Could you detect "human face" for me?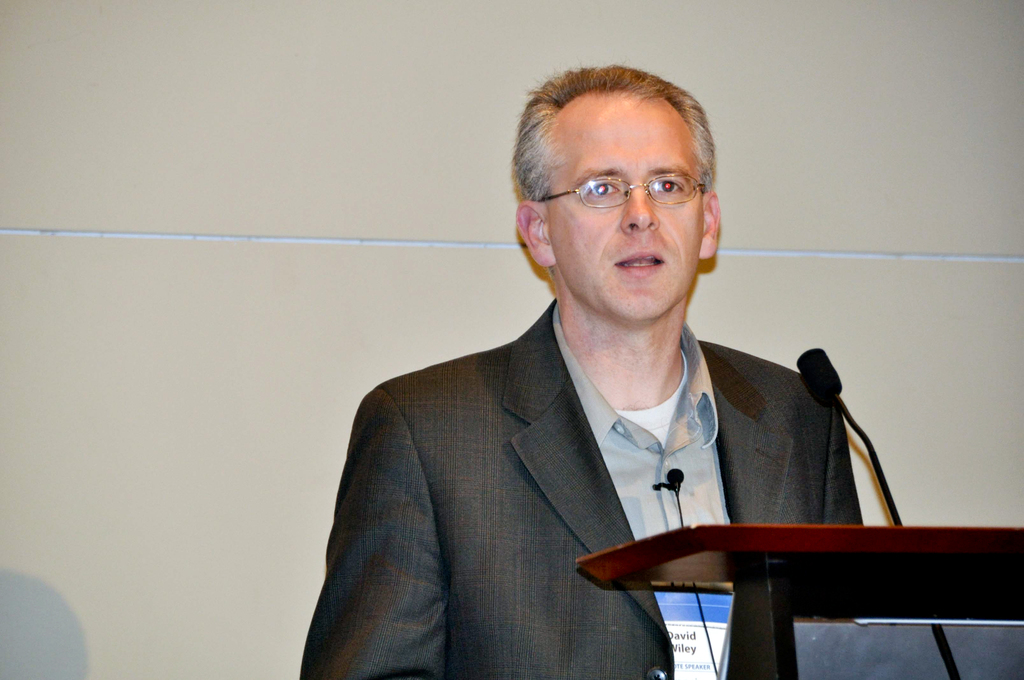
Detection result: 549:92:703:319.
